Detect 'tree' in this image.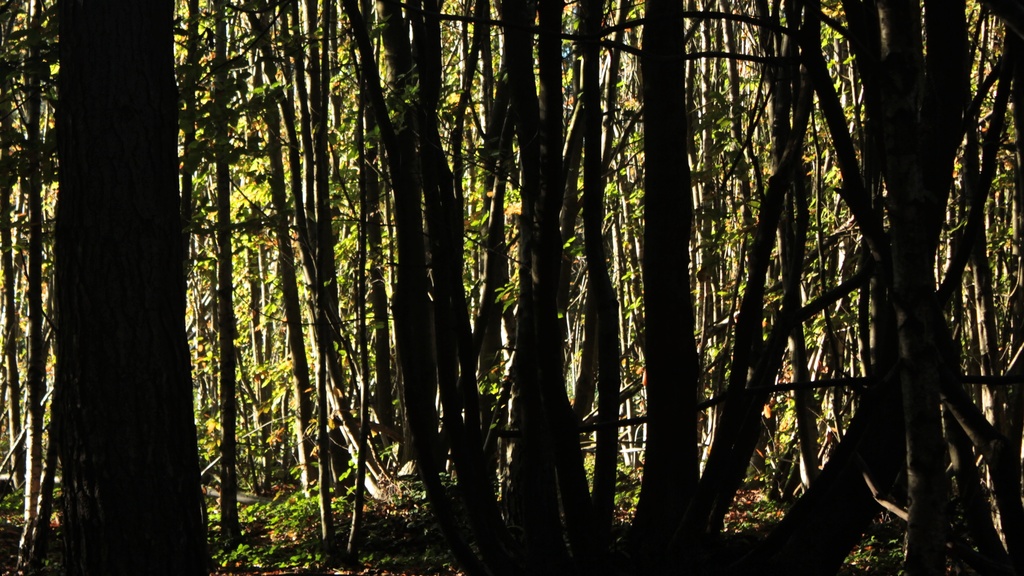
Detection: (x1=15, y1=20, x2=211, y2=550).
